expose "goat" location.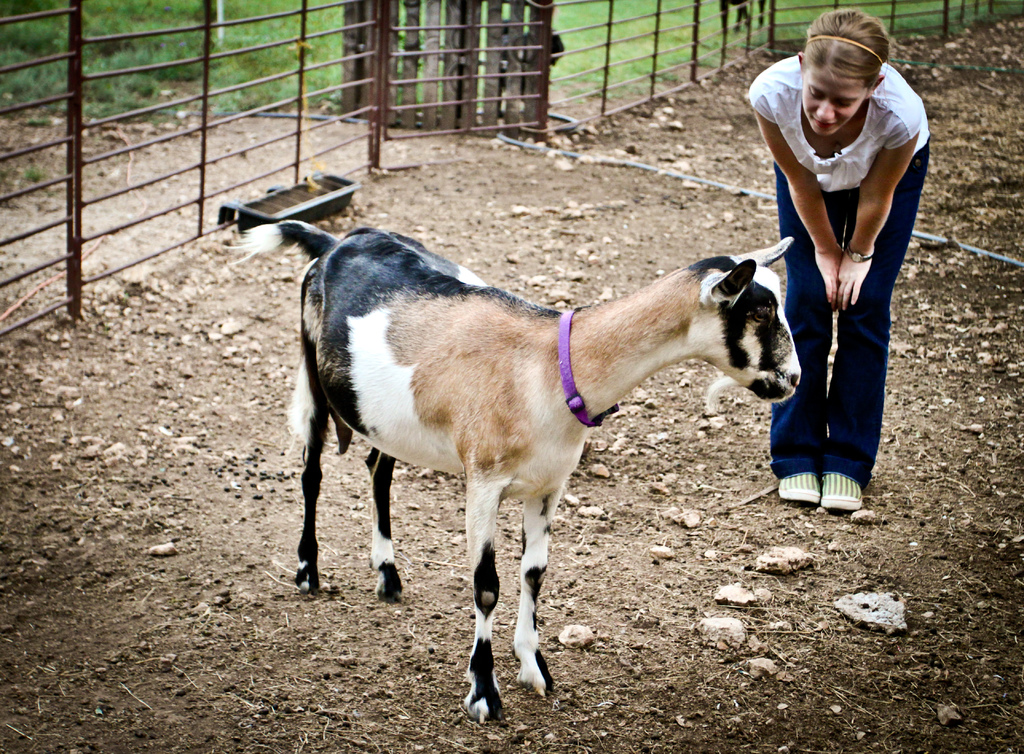
Exposed at 220:216:807:723.
